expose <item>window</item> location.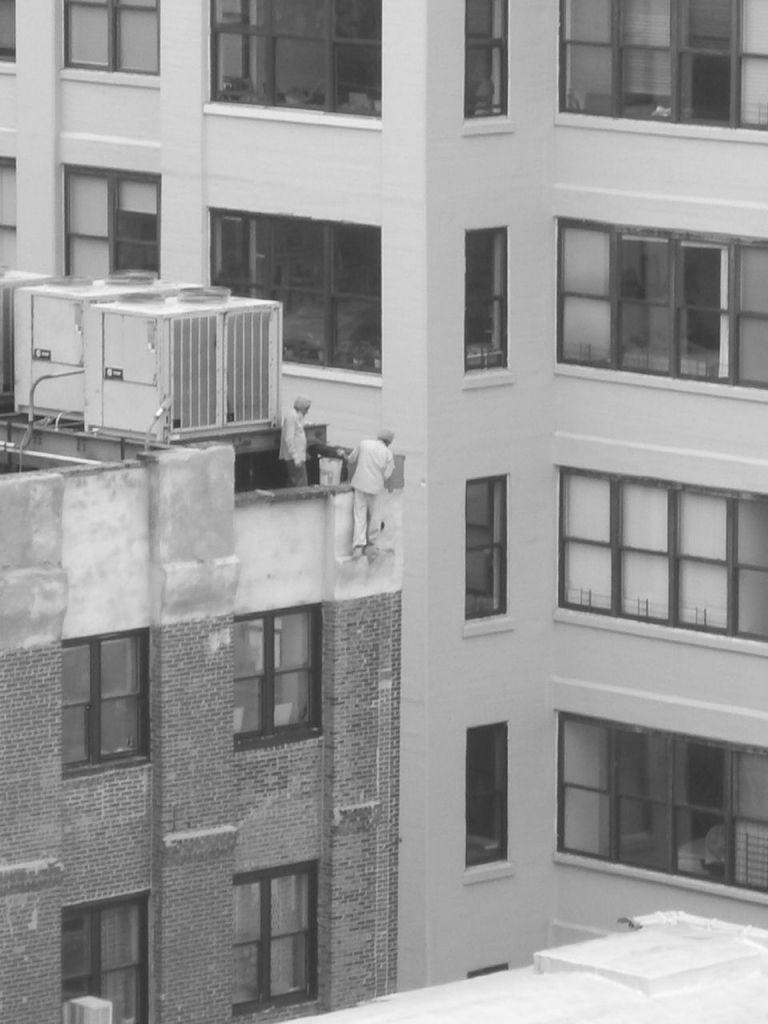
Exposed at pyautogui.locateOnScreen(65, 165, 158, 279).
